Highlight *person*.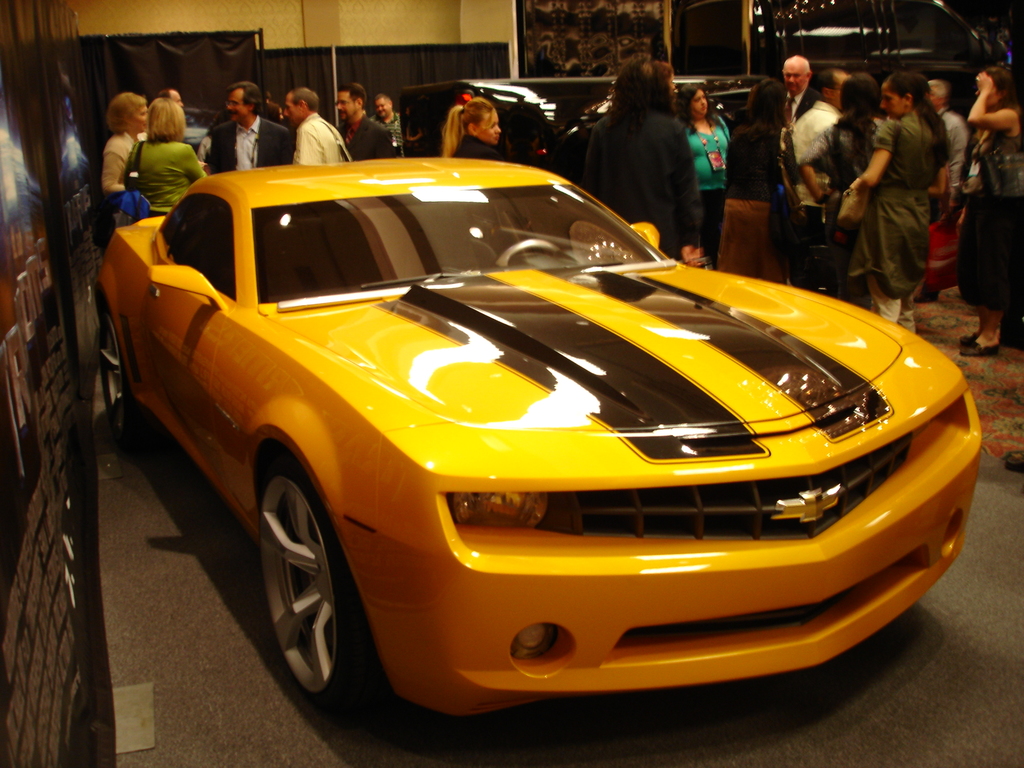
Highlighted region: [916, 81, 970, 301].
